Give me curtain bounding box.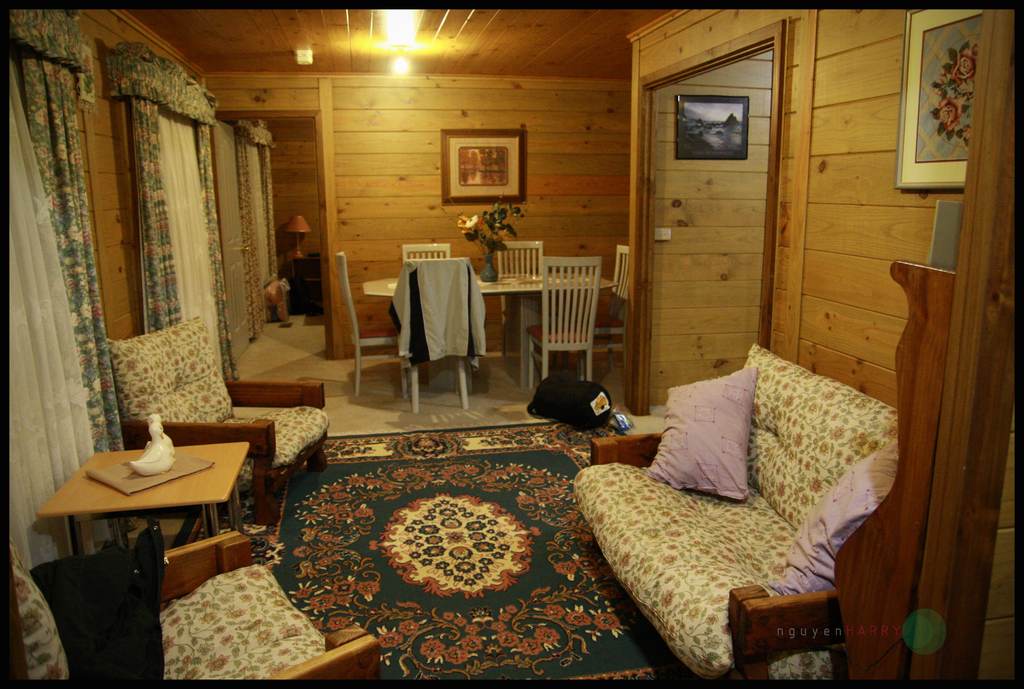
pyautogui.locateOnScreen(7, 12, 136, 687).
